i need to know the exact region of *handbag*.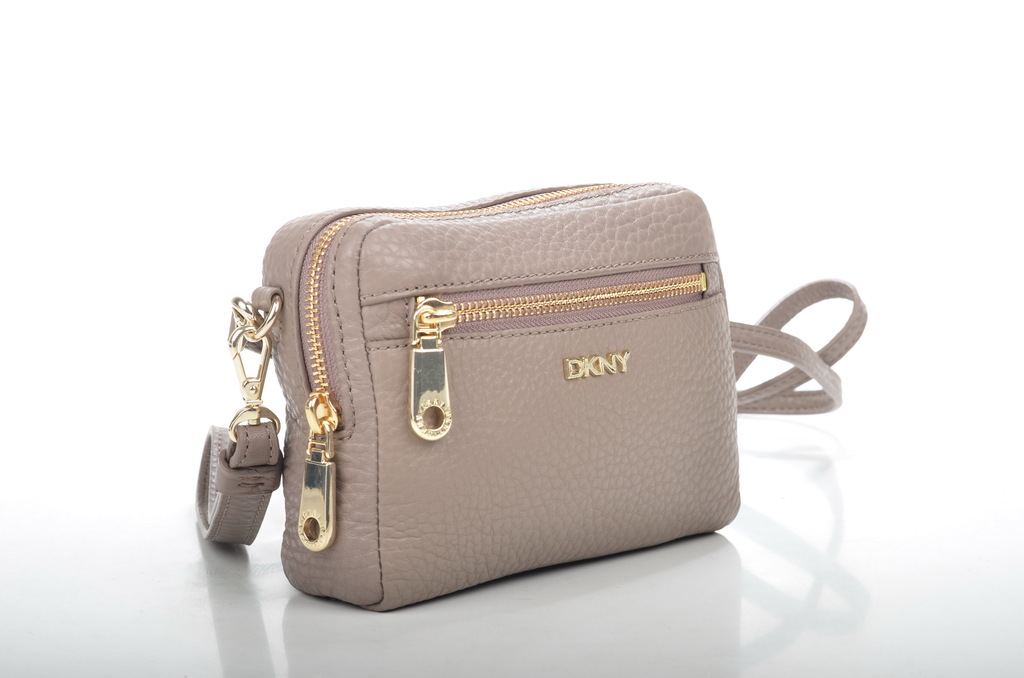
Region: [195,179,865,615].
